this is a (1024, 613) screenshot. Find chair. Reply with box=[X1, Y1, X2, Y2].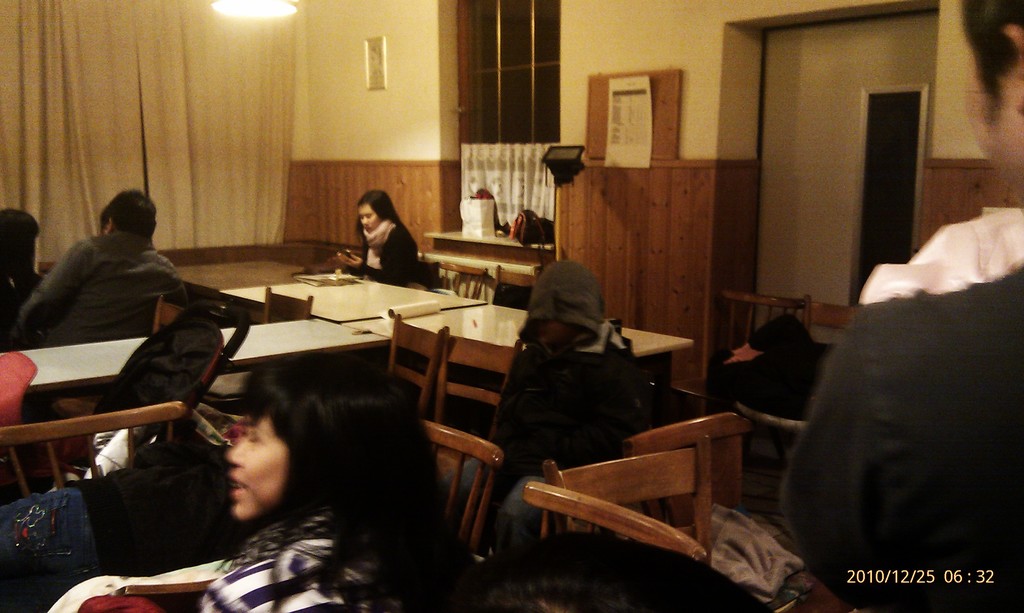
box=[0, 408, 186, 612].
